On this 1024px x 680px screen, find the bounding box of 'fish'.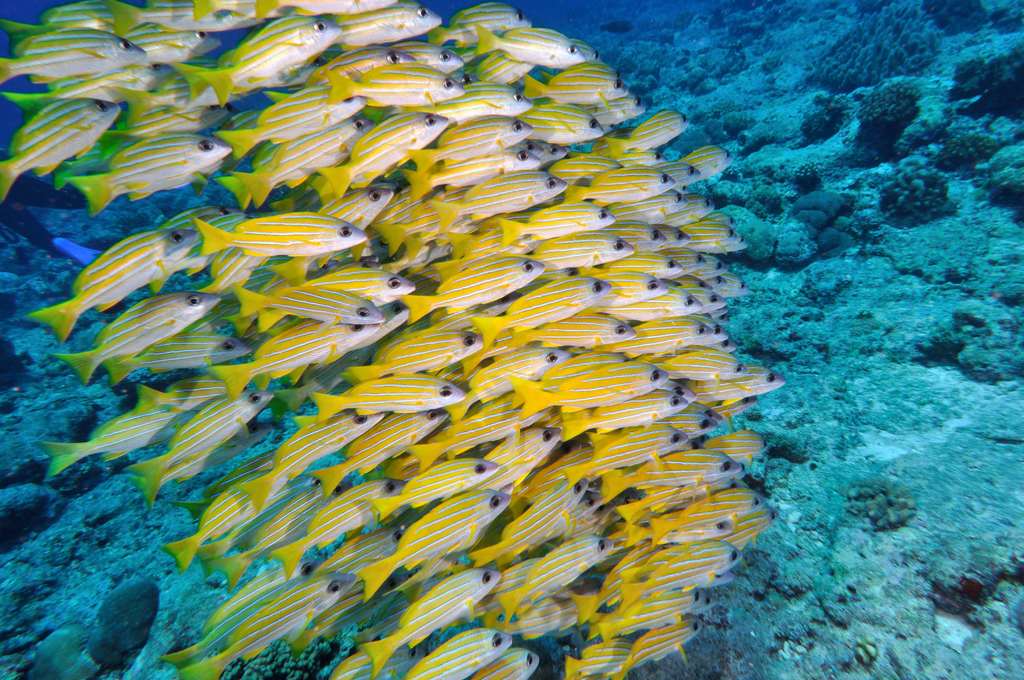
Bounding box: select_region(0, 30, 144, 86).
